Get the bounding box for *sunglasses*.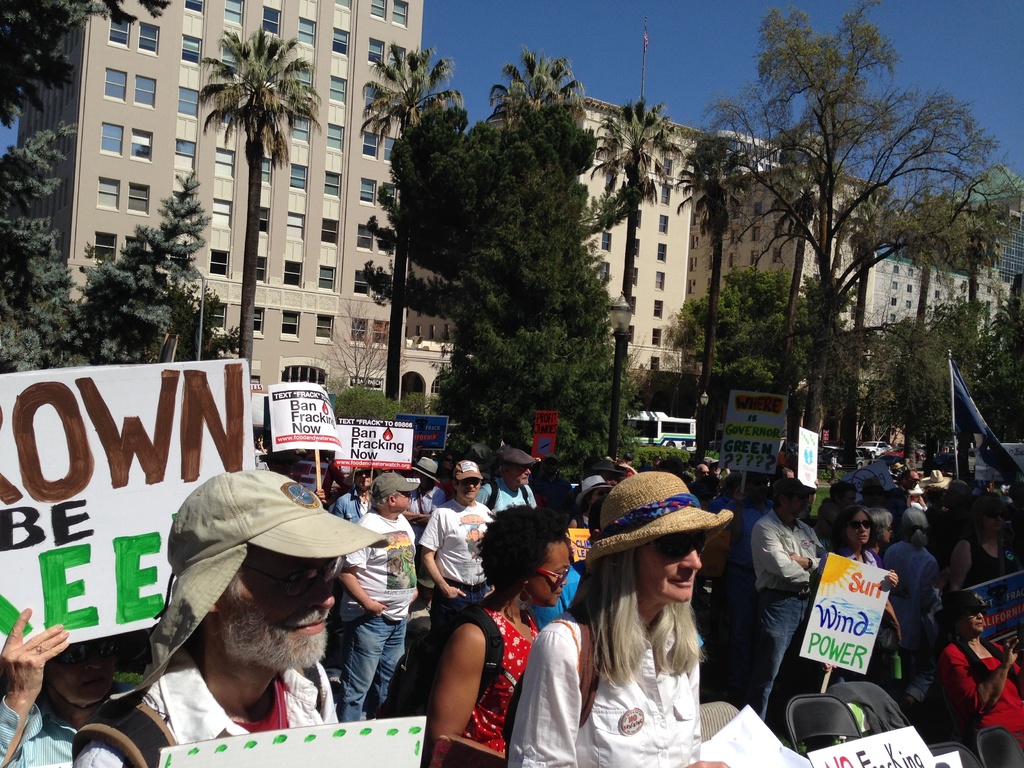
{"left": 654, "top": 533, "right": 706, "bottom": 559}.
